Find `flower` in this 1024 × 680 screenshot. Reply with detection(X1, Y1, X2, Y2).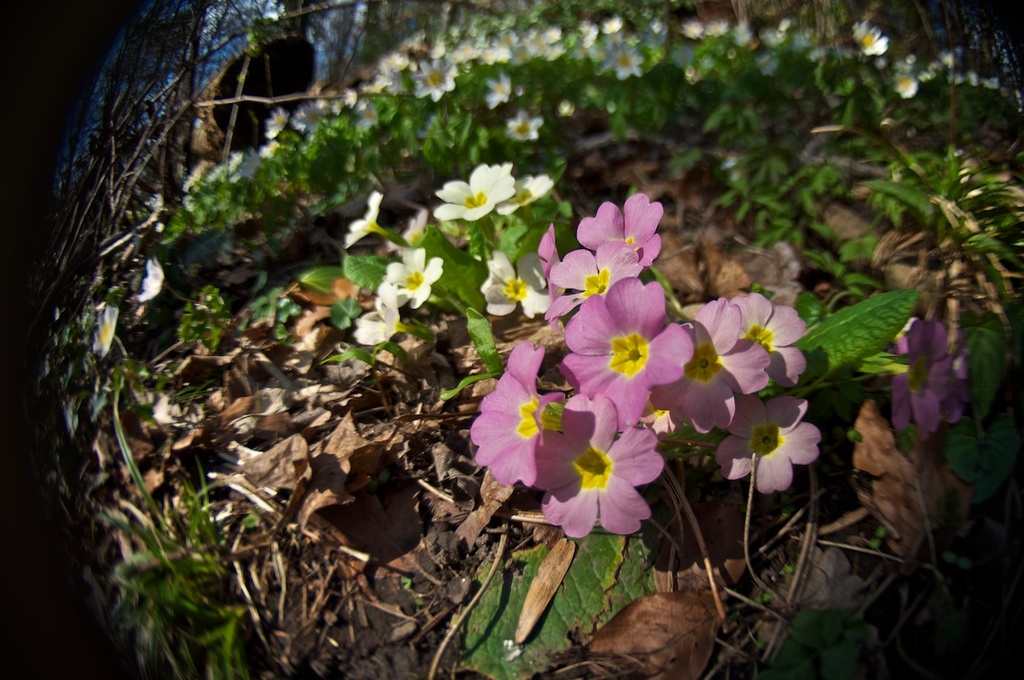
detection(668, 295, 762, 446).
